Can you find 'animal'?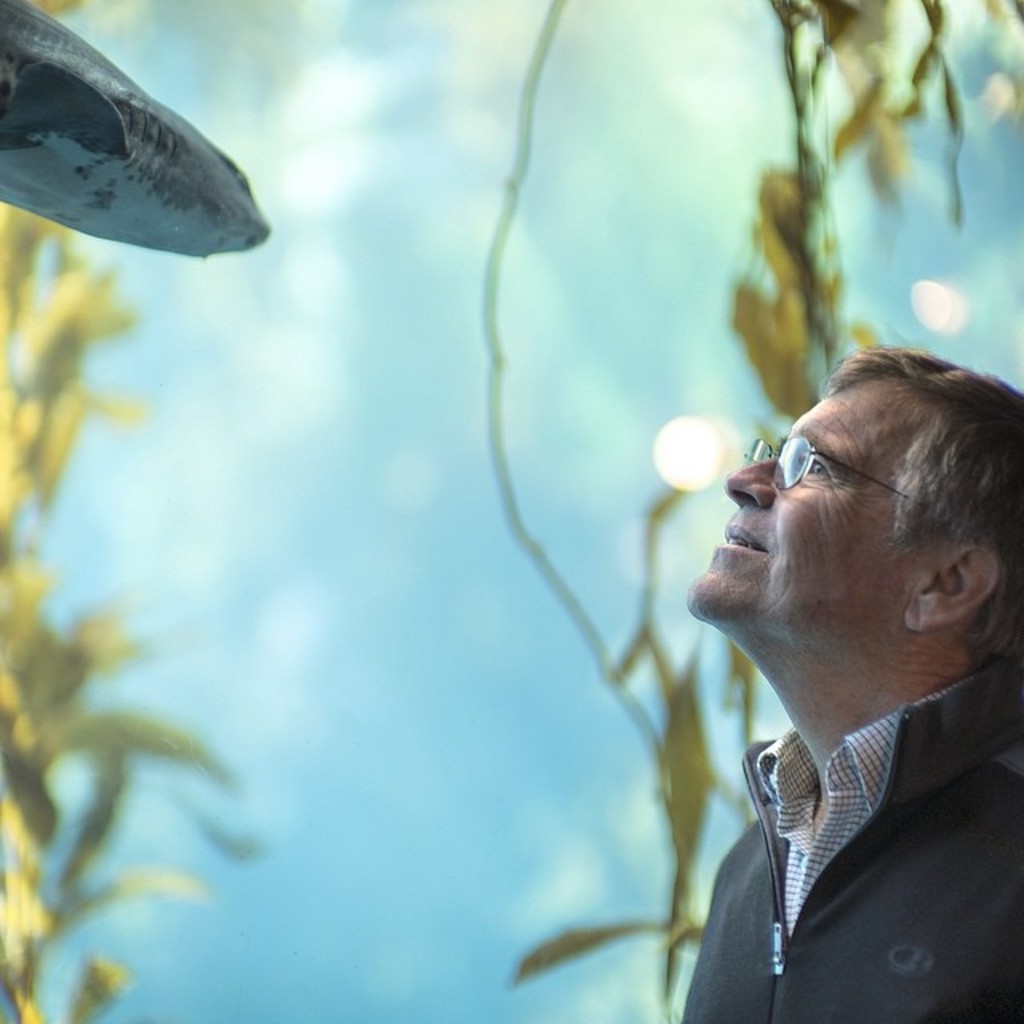
Yes, bounding box: Rect(0, 0, 278, 267).
